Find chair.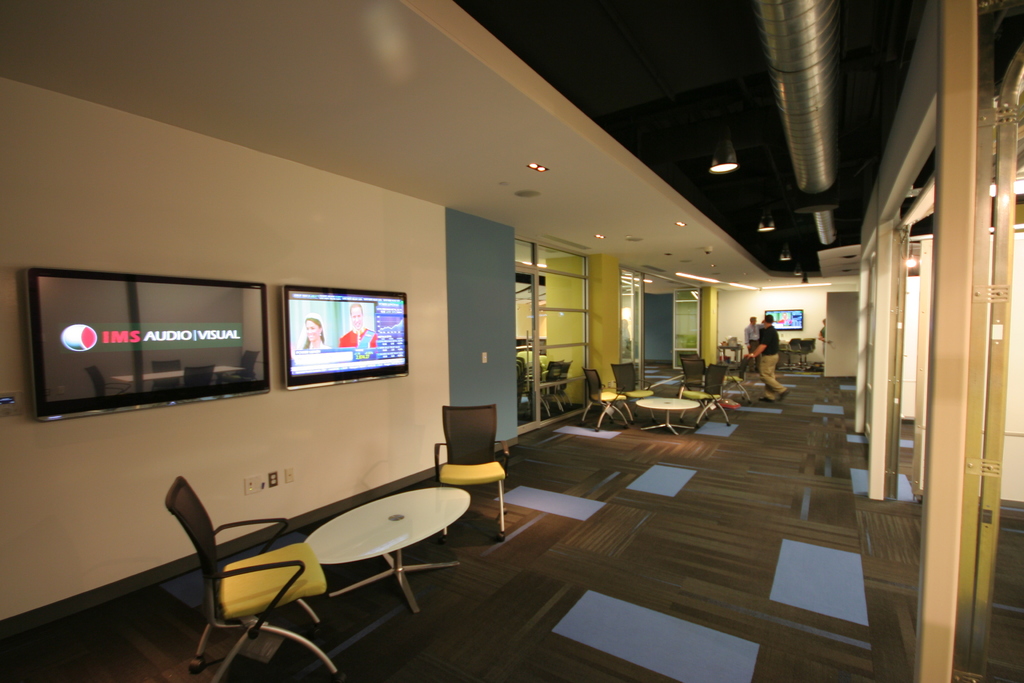
(x1=811, y1=336, x2=816, y2=364).
